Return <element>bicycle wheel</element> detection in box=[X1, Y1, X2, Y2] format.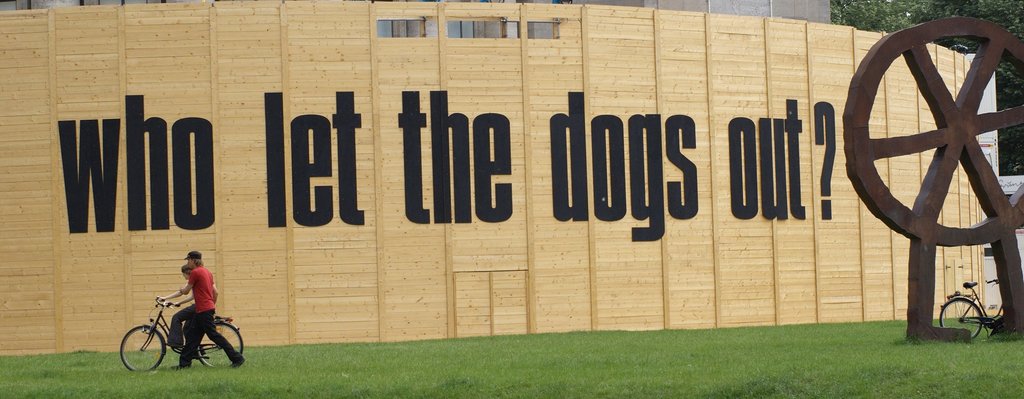
box=[938, 299, 984, 339].
